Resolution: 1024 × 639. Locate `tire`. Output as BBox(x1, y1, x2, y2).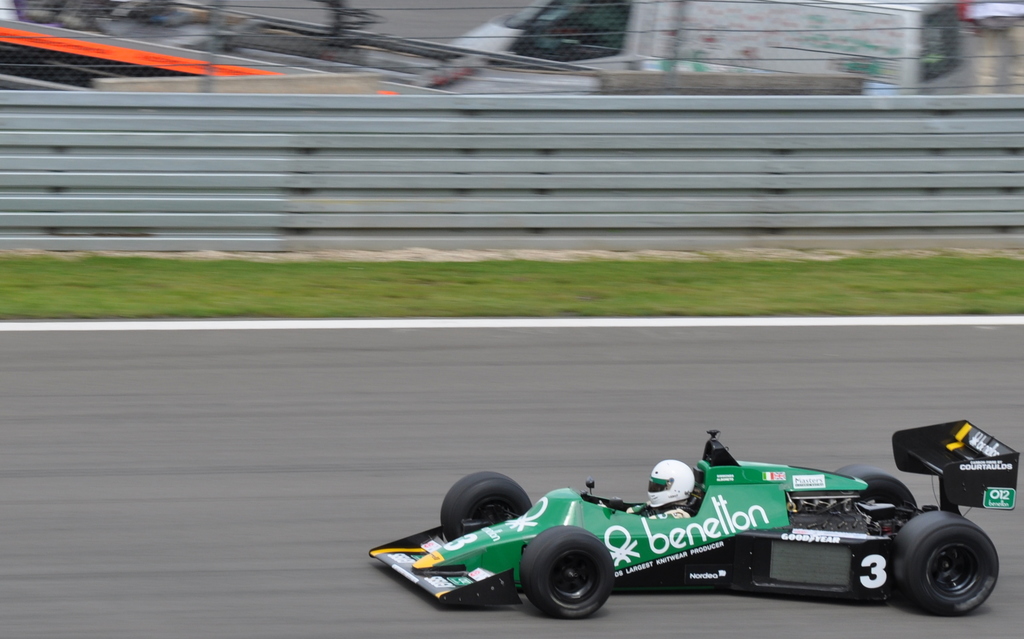
BBox(520, 526, 614, 619).
